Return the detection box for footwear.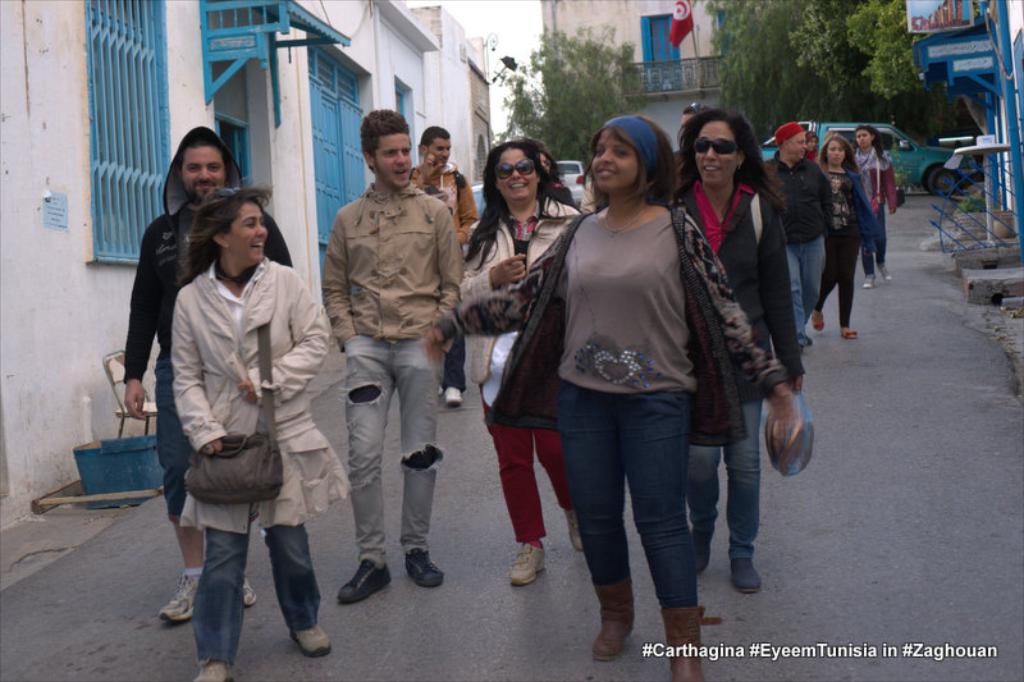
pyautogui.locateOnScreen(864, 269, 874, 290).
